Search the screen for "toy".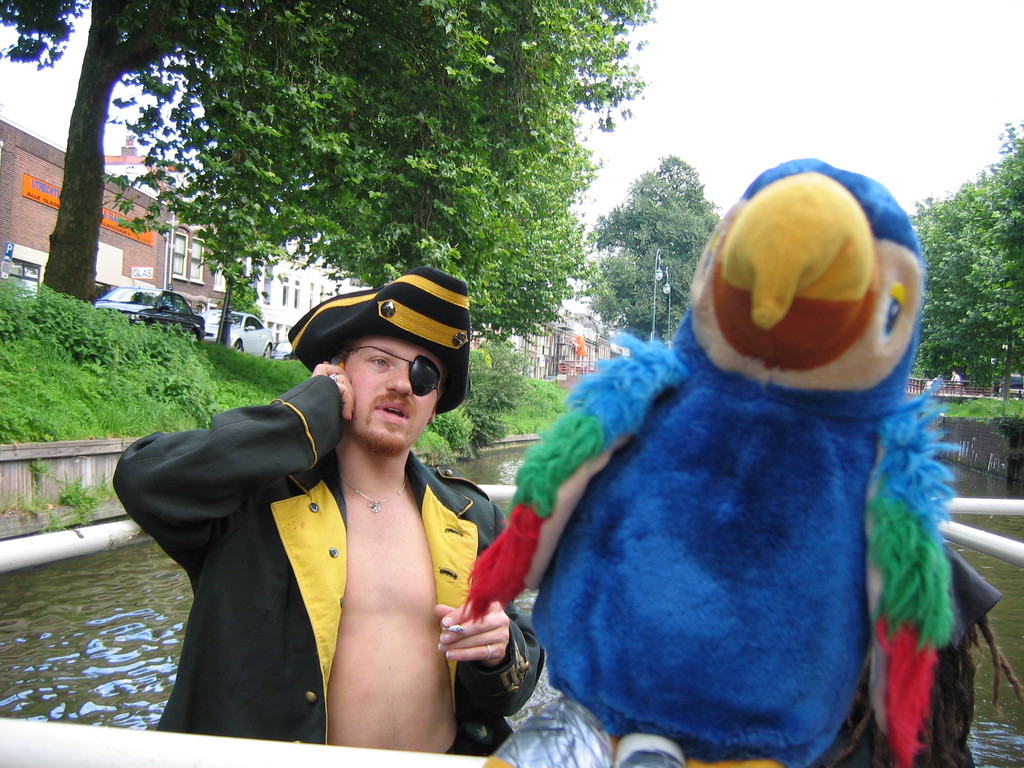
Found at {"x1": 485, "y1": 188, "x2": 1002, "y2": 767}.
